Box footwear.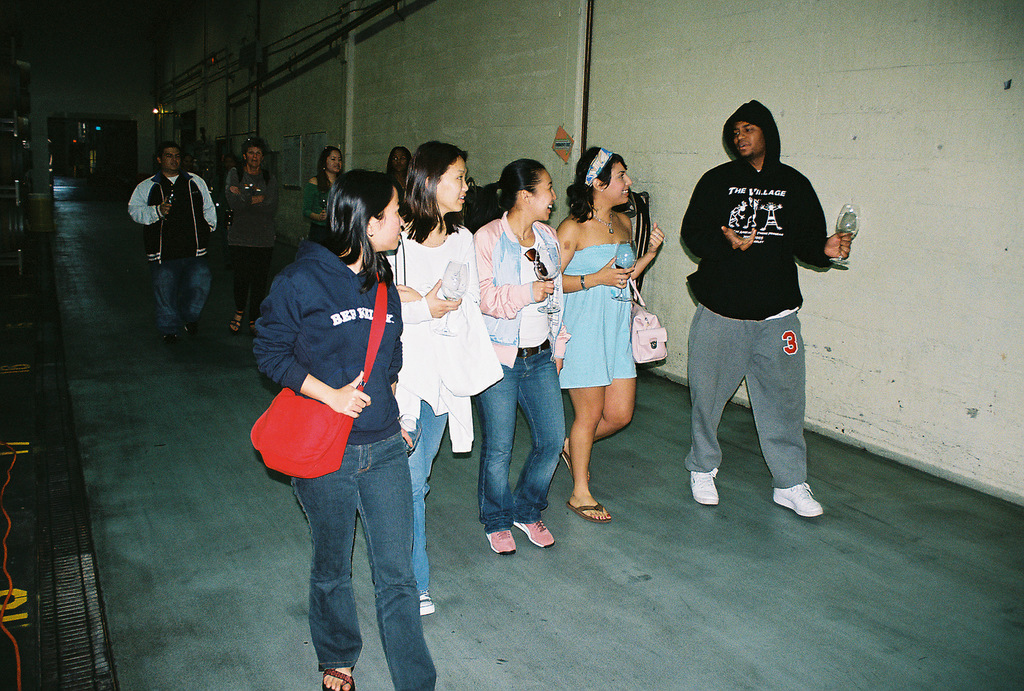
box=[561, 450, 592, 486].
